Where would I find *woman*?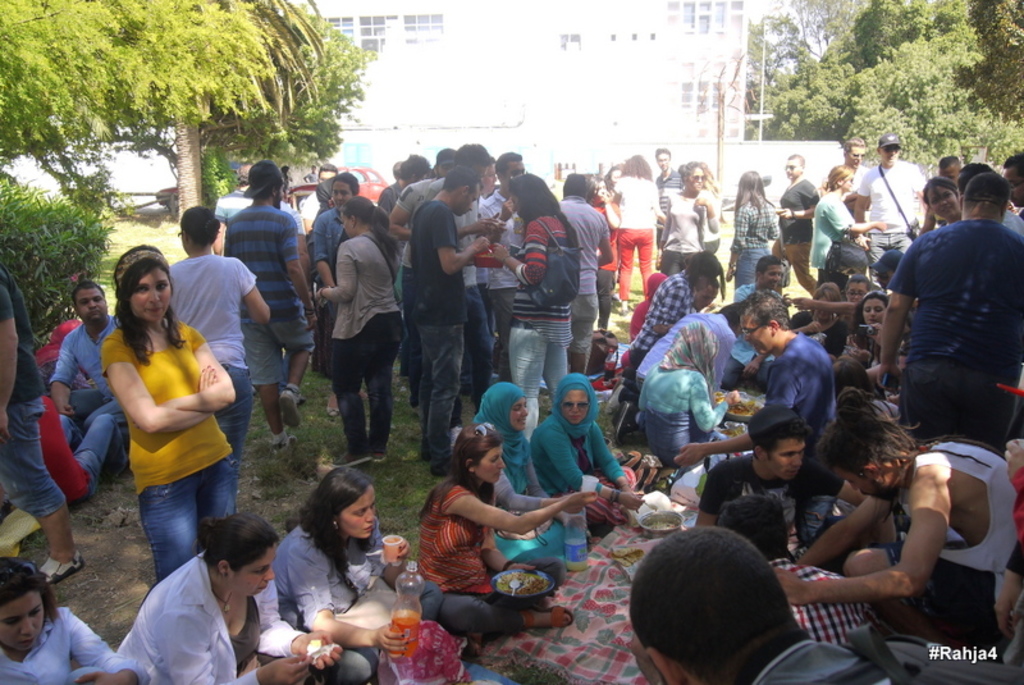
At (x1=851, y1=283, x2=904, y2=361).
